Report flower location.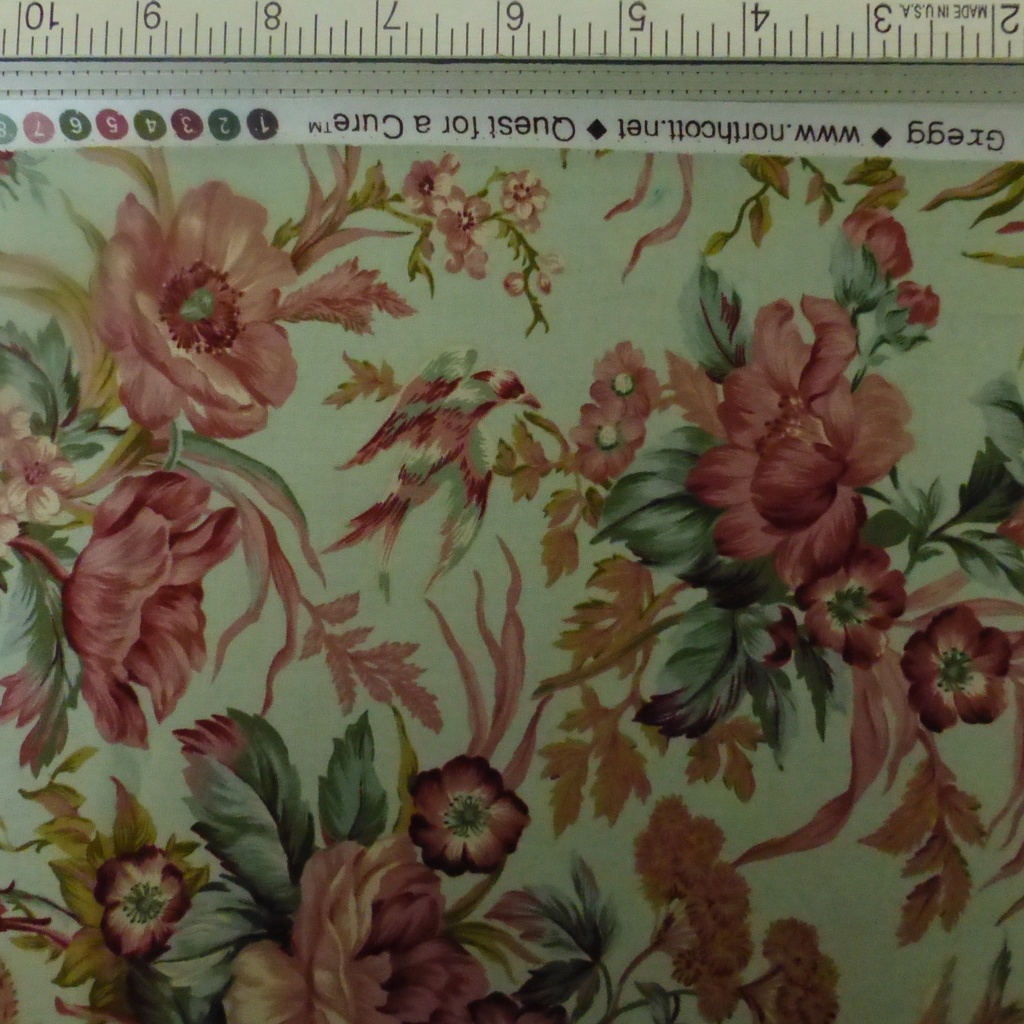
Report: left=58, top=463, right=256, bottom=751.
